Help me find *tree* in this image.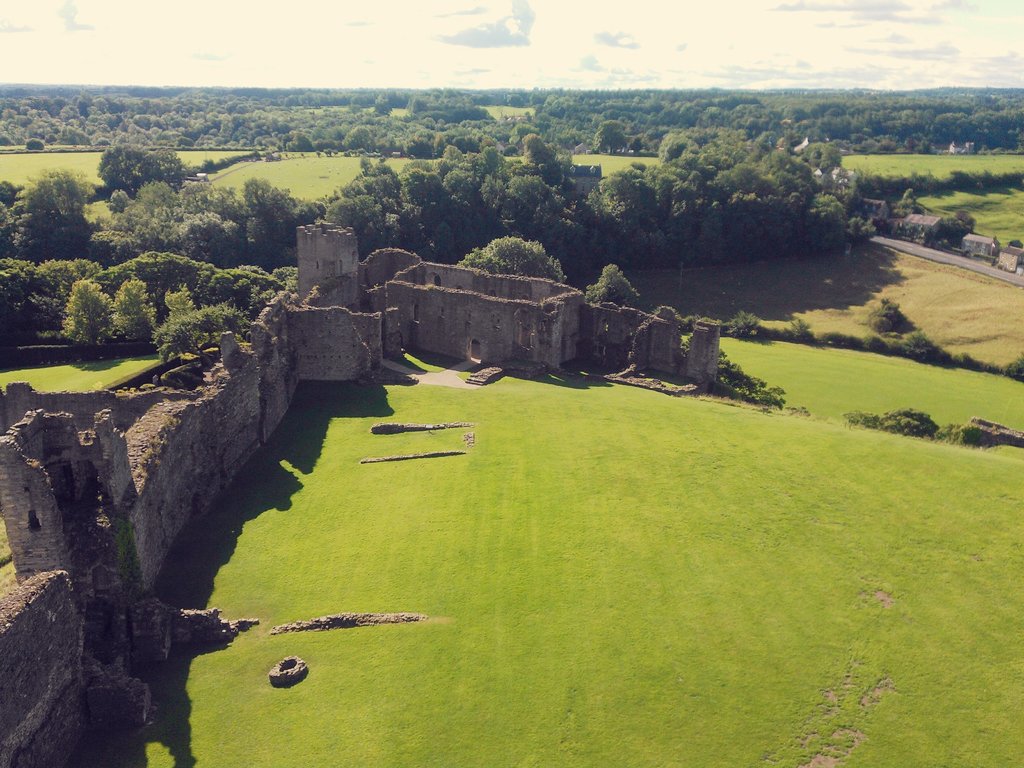
Found it: region(497, 126, 535, 153).
